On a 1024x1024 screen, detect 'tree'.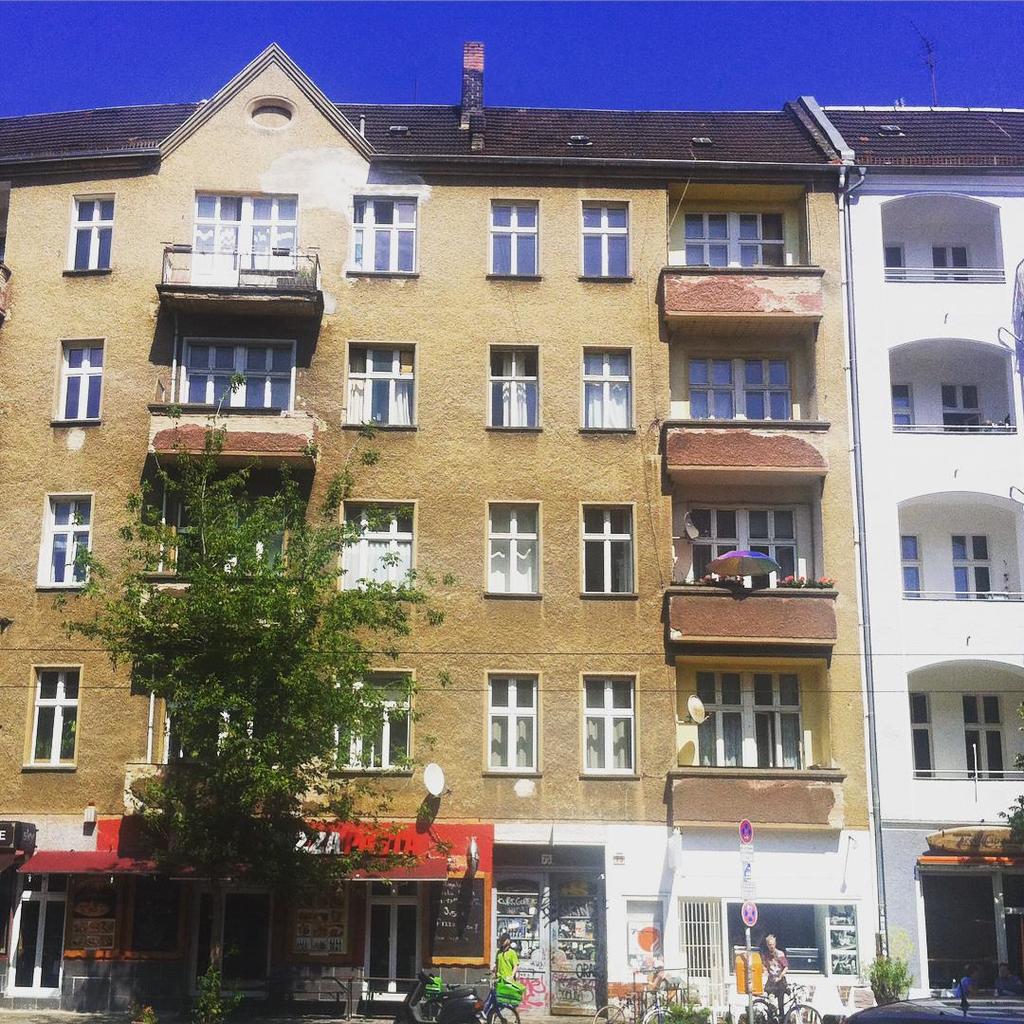
bbox=[43, 367, 459, 1023].
